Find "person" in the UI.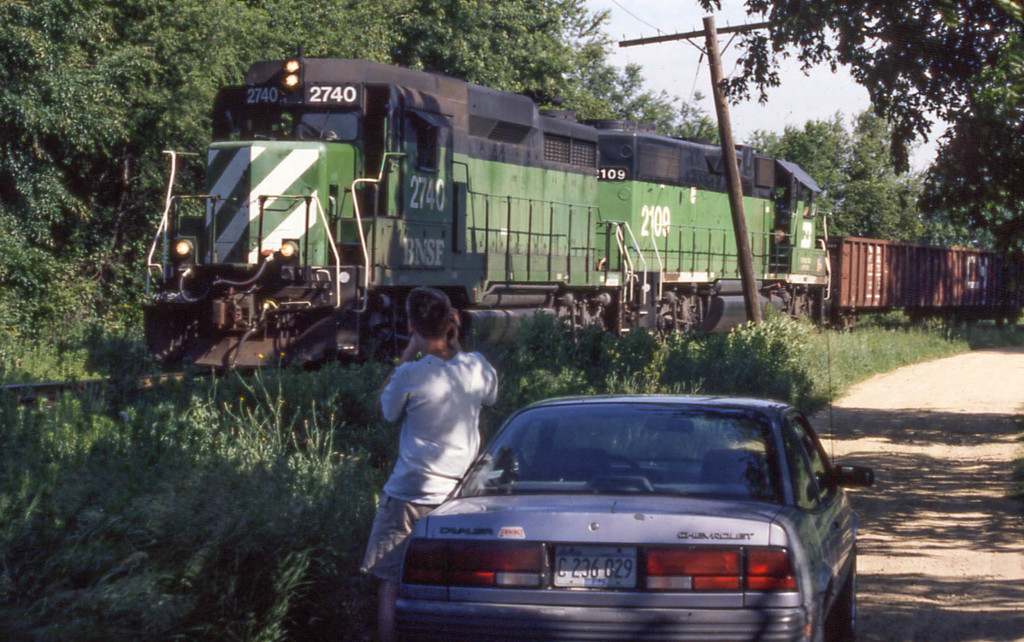
UI element at BBox(356, 285, 504, 641).
